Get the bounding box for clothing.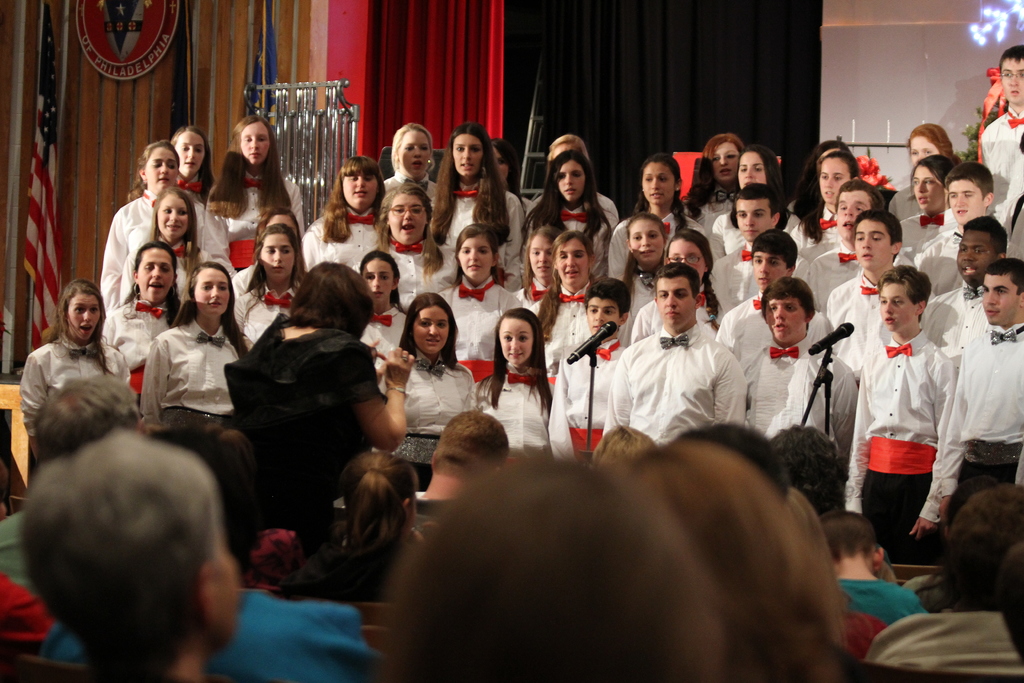
[708,235,806,319].
